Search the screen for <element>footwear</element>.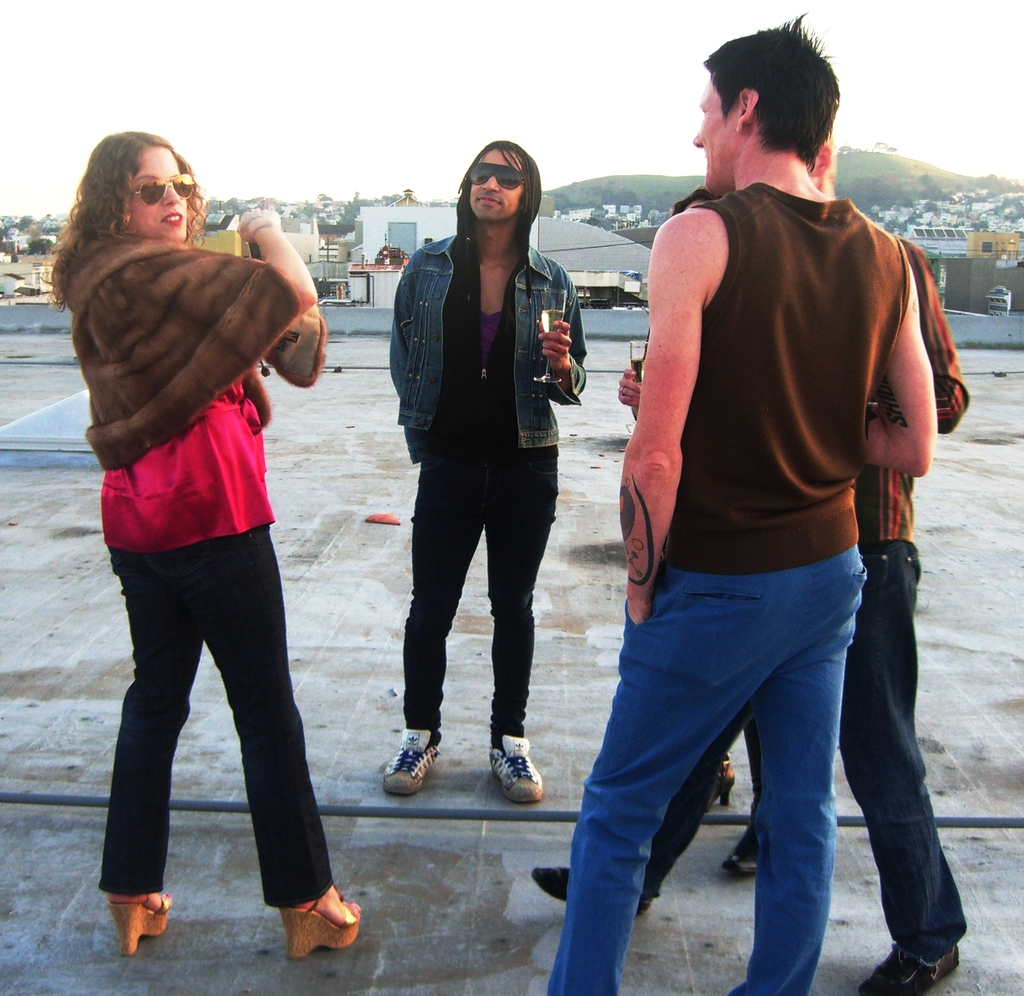
Found at pyautogui.locateOnScreen(291, 907, 364, 956).
